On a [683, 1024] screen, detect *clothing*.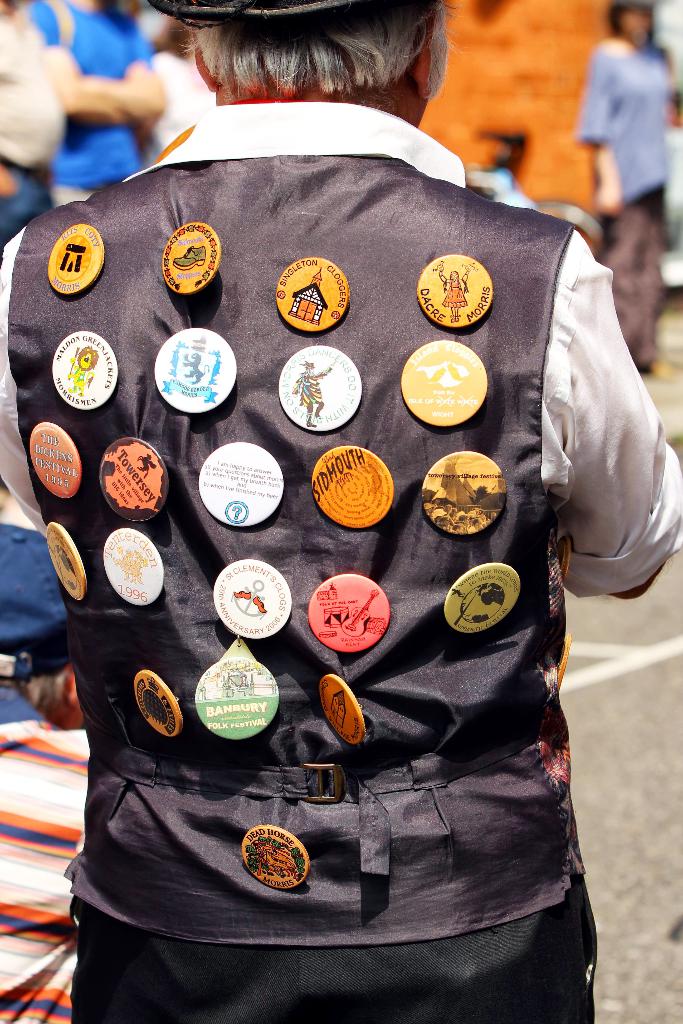
0:0:60:252.
